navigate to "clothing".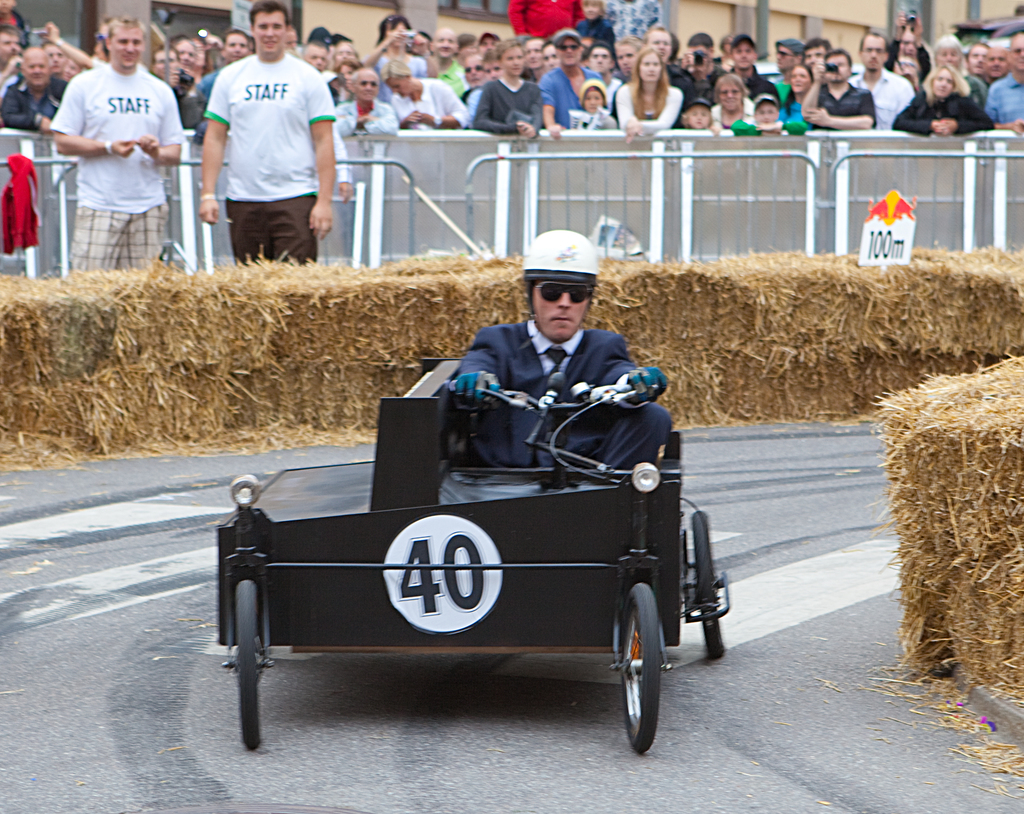
Navigation target: locate(511, 0, 587, 36).
